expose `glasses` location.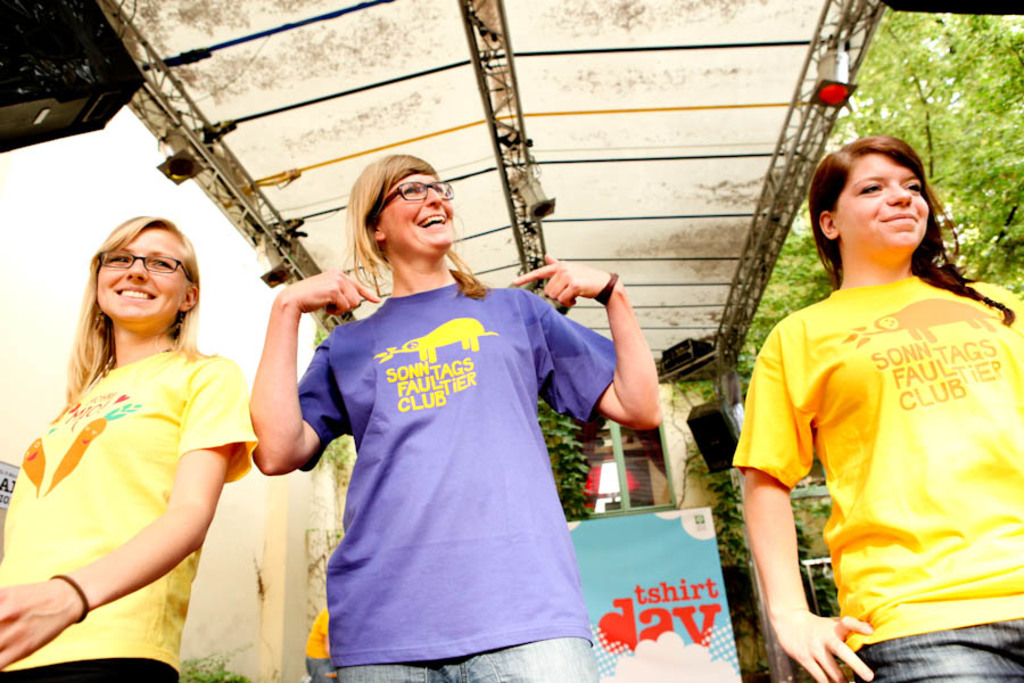
Exposed at locate(99, 248, 193, 283).
